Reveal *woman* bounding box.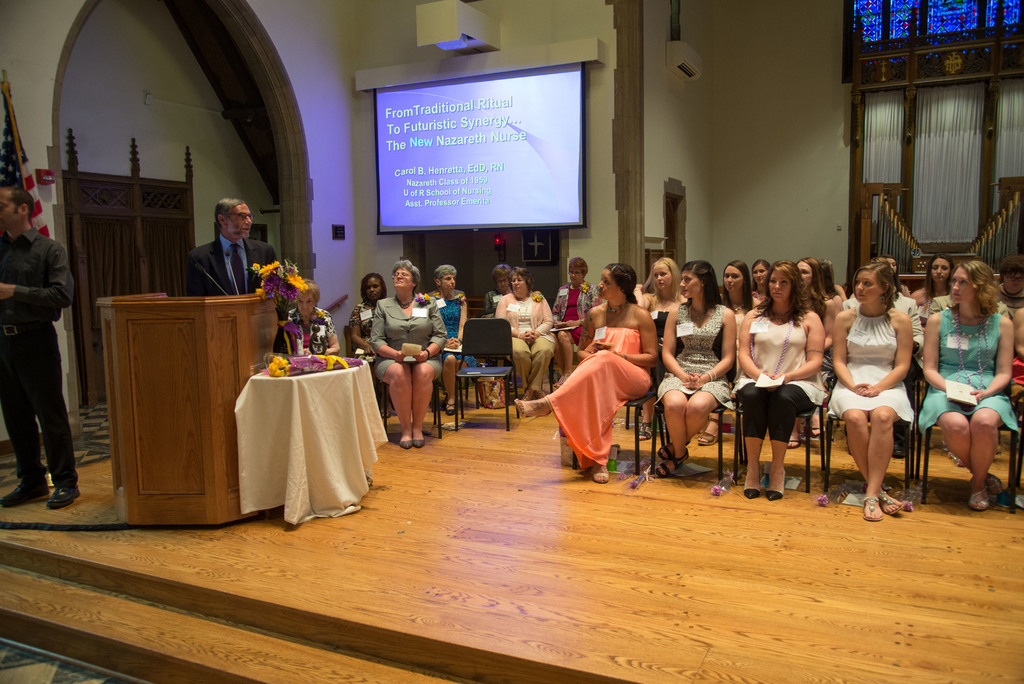
Revealed: x1=365 y1=255 x2=449 y2=456.
